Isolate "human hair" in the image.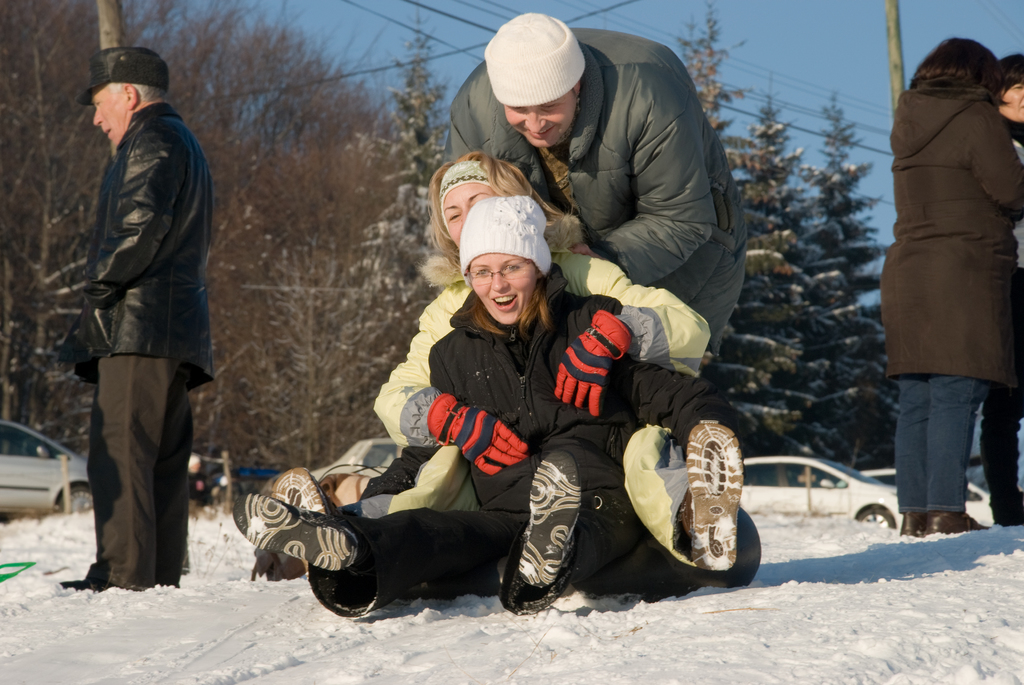
Isolated region: box=[428, 145, 568, 277].
